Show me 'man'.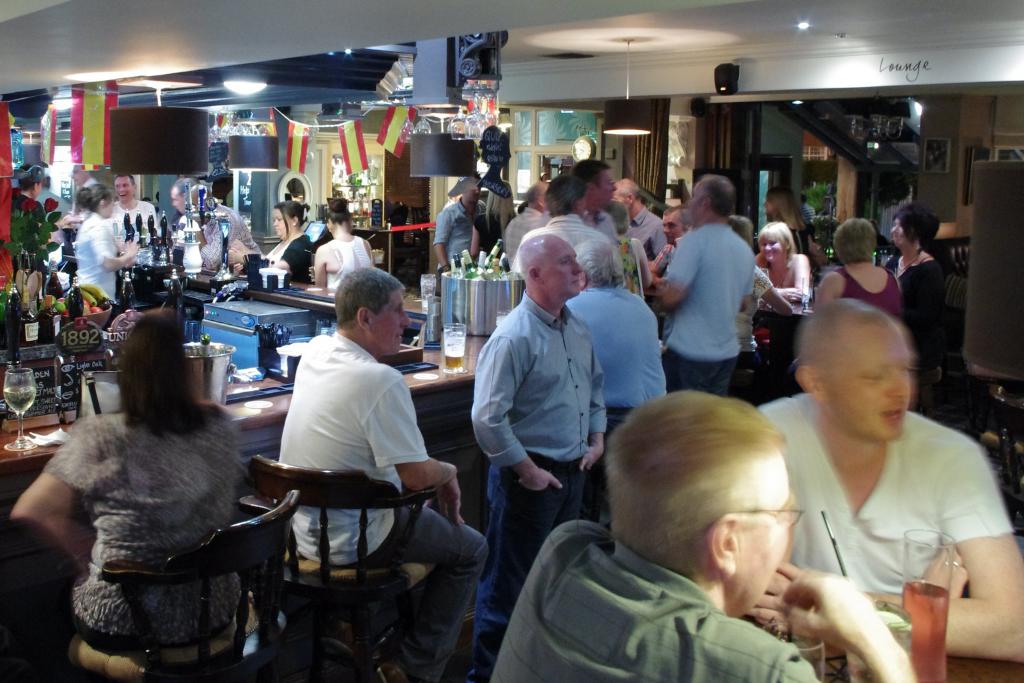
'man' is here: BBox(645, 175, 756, 395).
